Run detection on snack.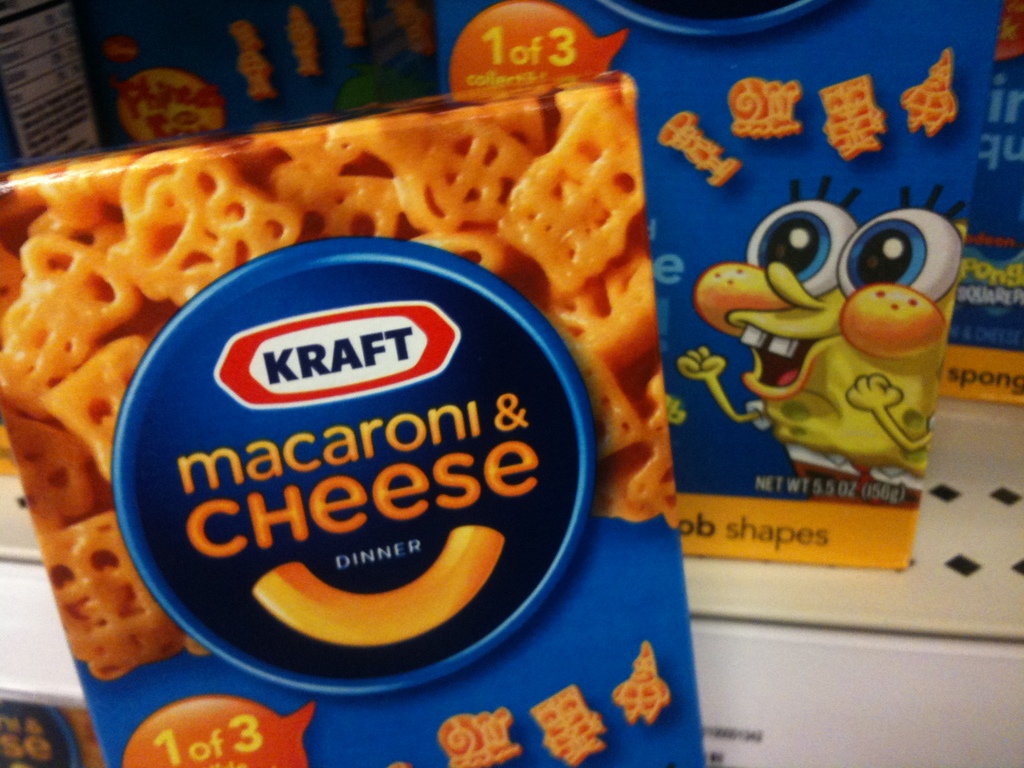
Result: <box>531,682,611,766</box>.
